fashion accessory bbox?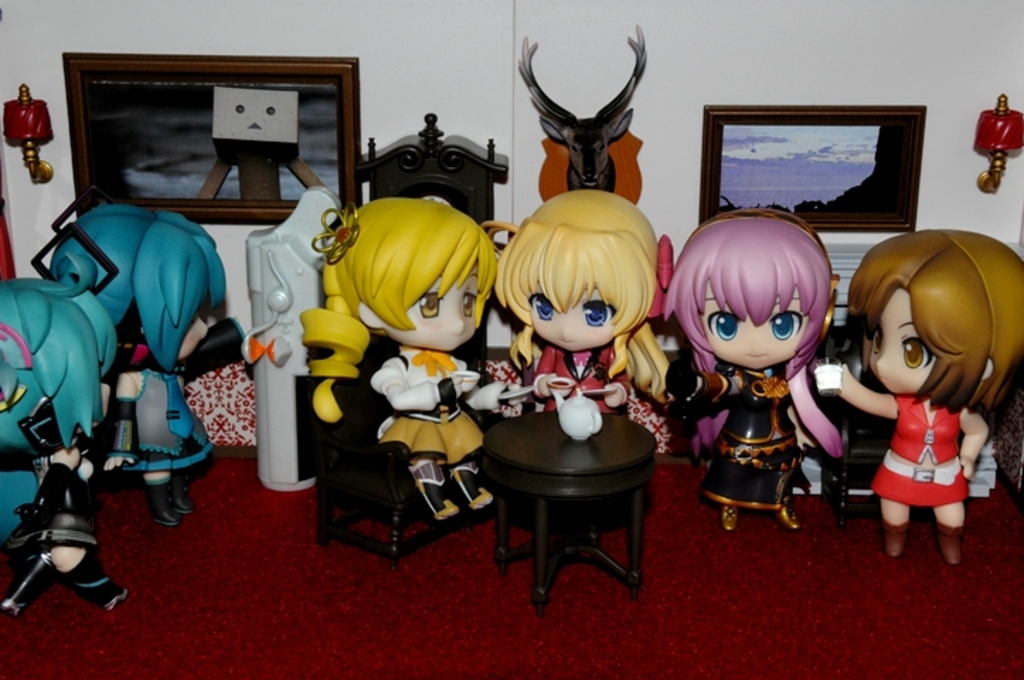
Rect(414, 346, 456, 377)
